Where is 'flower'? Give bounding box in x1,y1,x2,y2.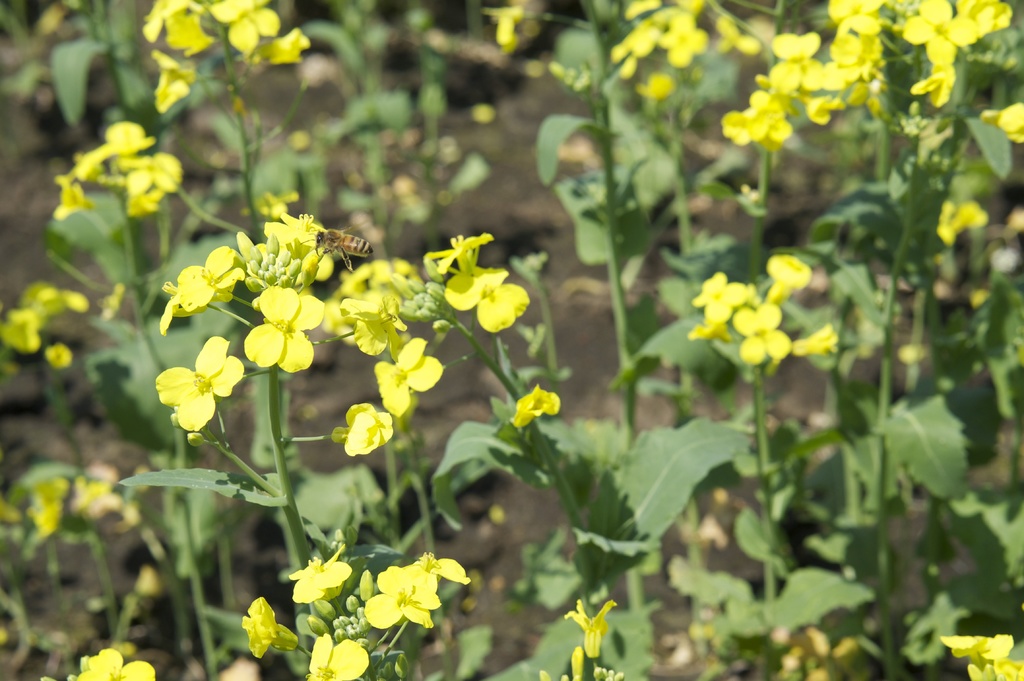
506,385,563,435.
